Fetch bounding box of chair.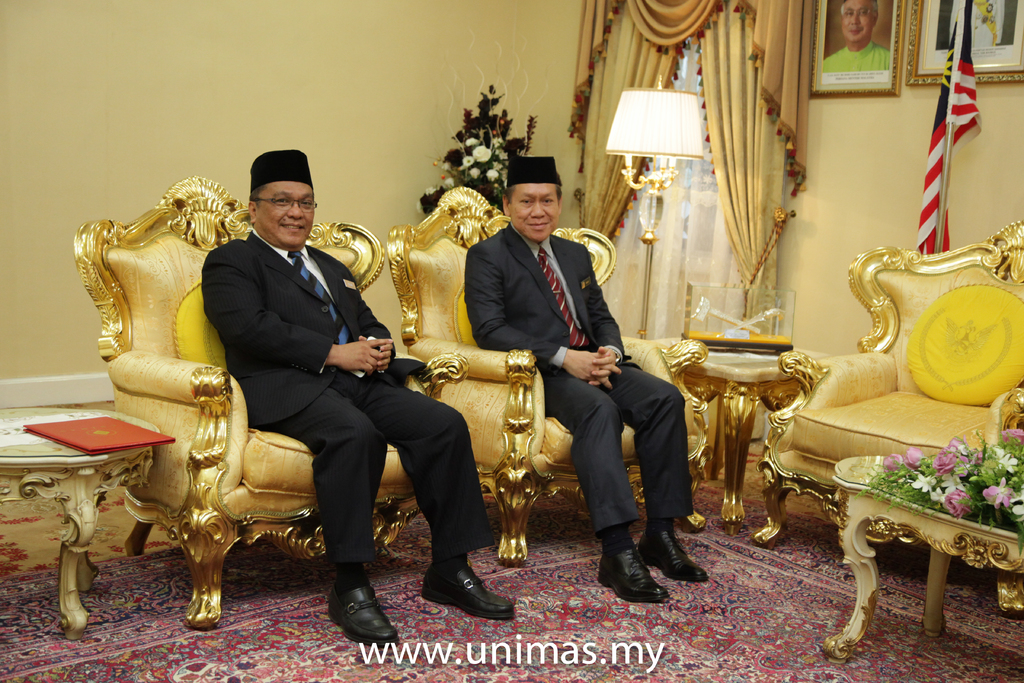
Bbox: 755/215/1023/614.
